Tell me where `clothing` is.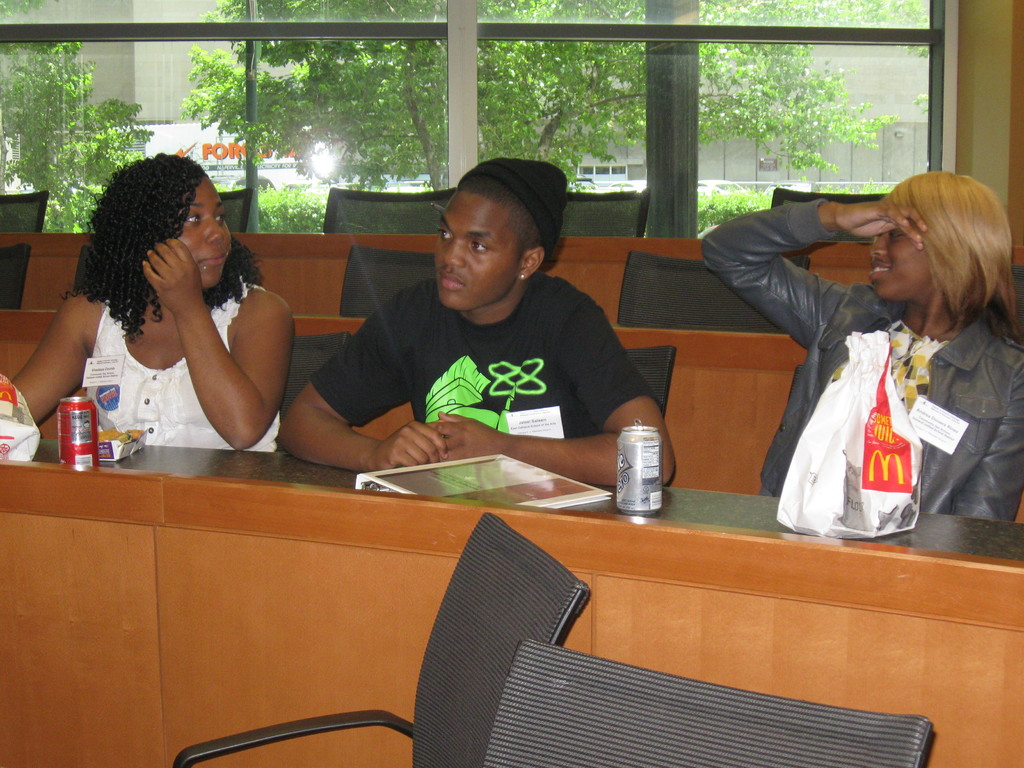
`clothing` is at <box>307,278,663,441</box>.
